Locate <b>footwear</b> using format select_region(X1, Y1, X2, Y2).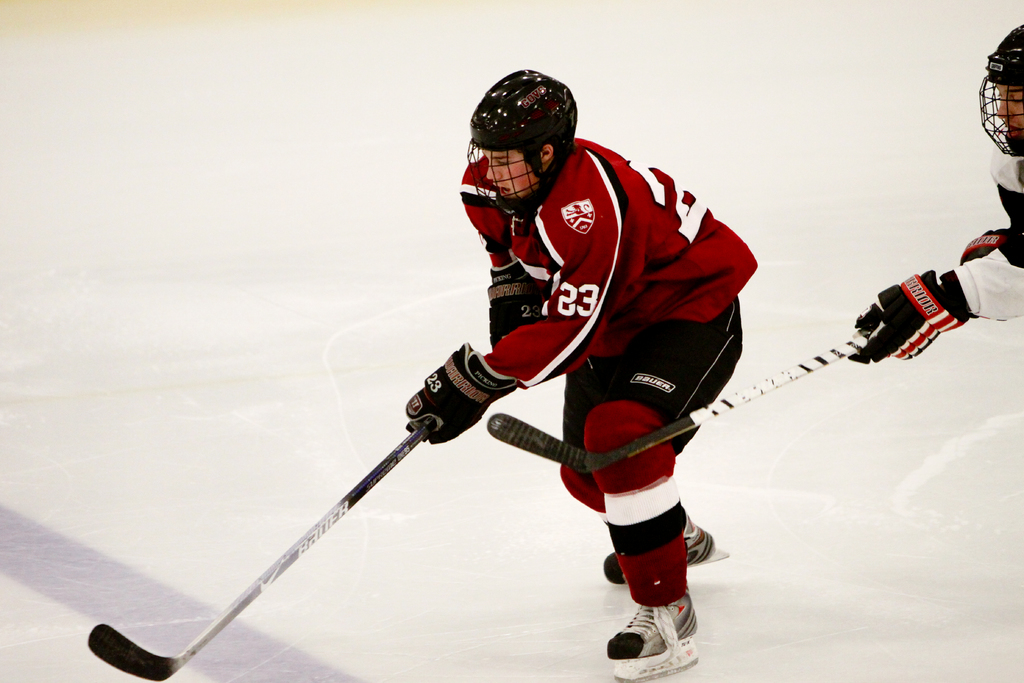
select_region(604, 514, 713, 587).
